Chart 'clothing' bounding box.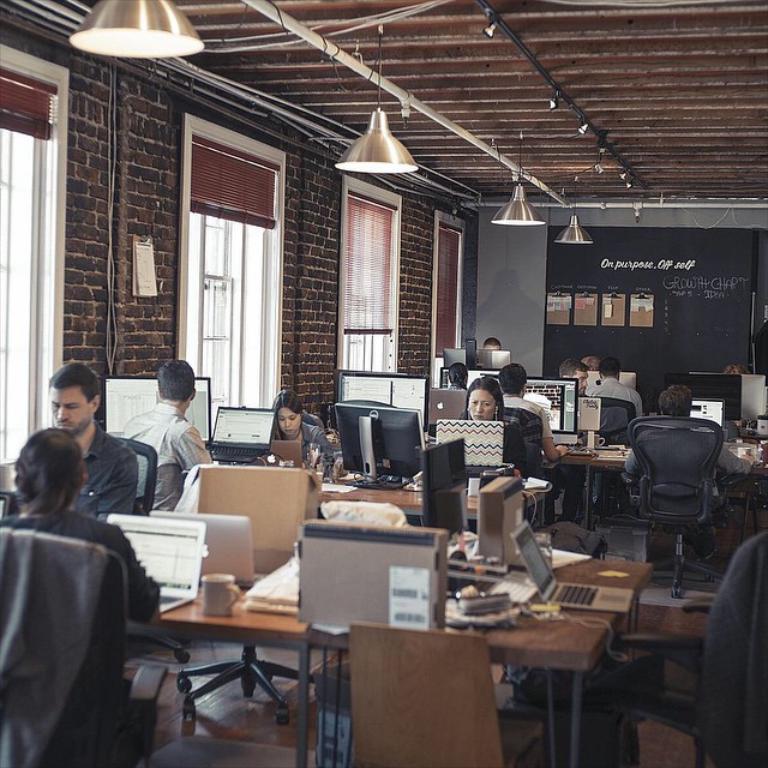
Charted: bbox=[593, 374, 646, 436].
